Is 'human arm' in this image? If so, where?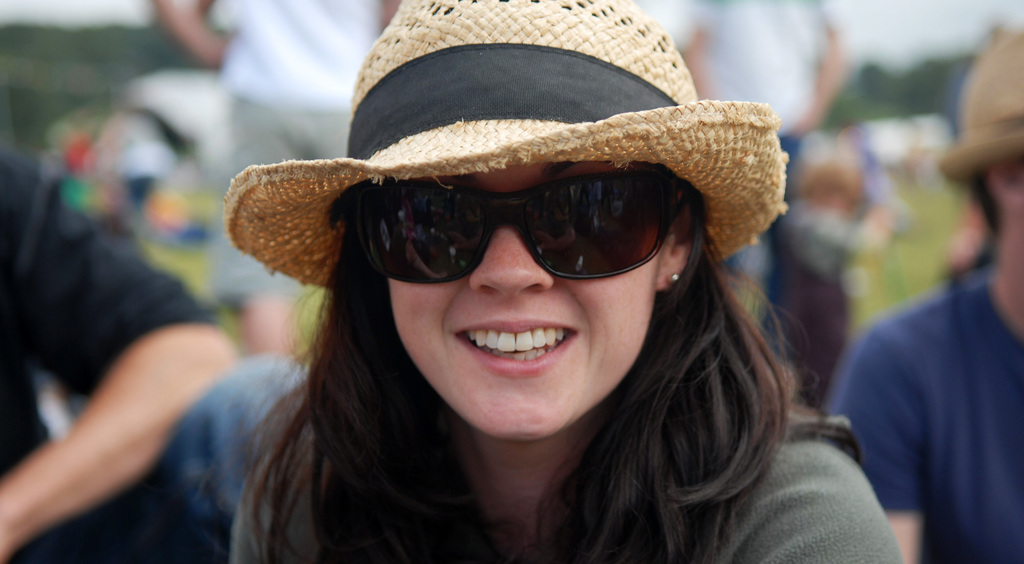
Yes, at (left=827, top=329, right=927, bottom=563).
